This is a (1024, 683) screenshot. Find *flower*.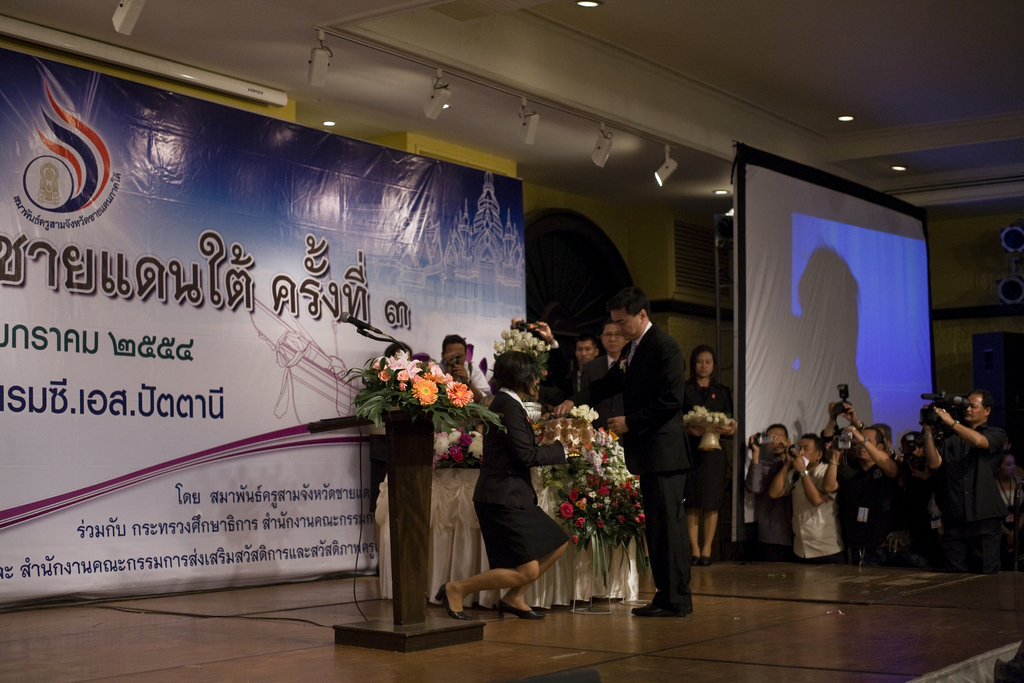
Bounding box: (x1=407, y1=375, x2=440, y2=406).
